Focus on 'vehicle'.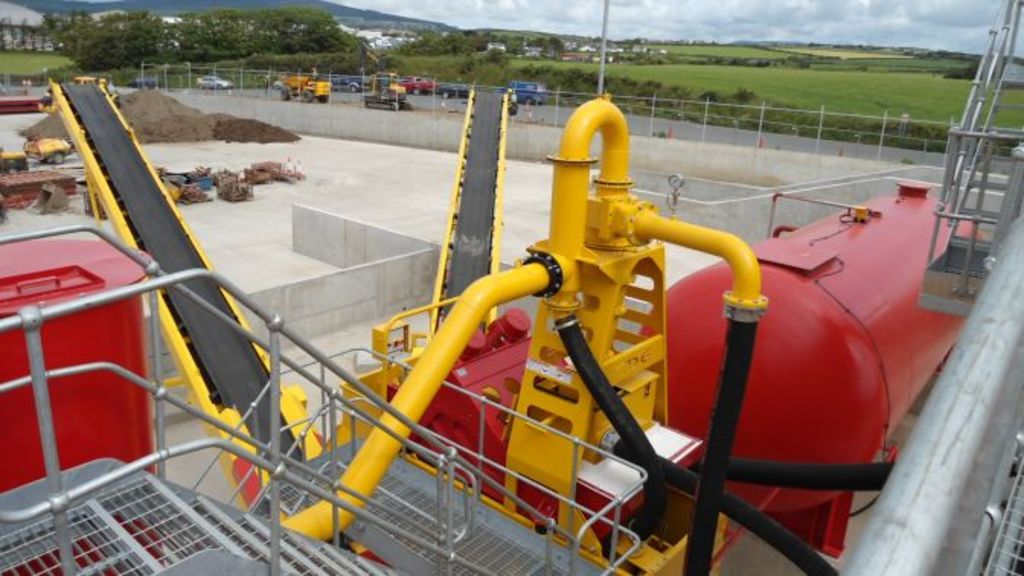
Focused at detection(361, 64, 407, 110).
